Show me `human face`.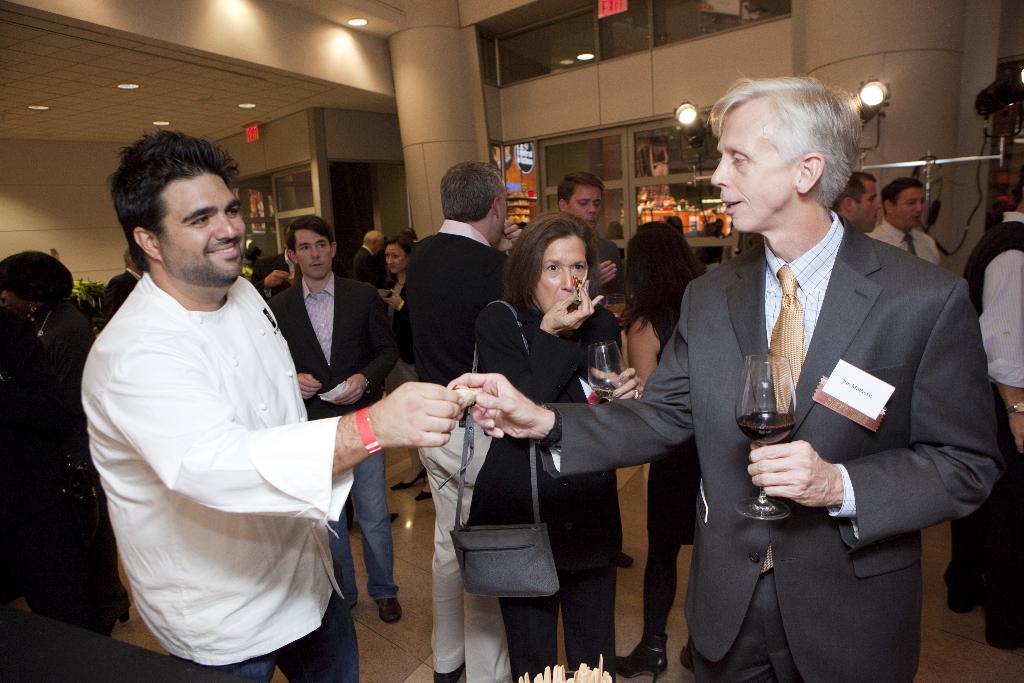
`human face` is here: BBox(570, 183, 602, 231).
